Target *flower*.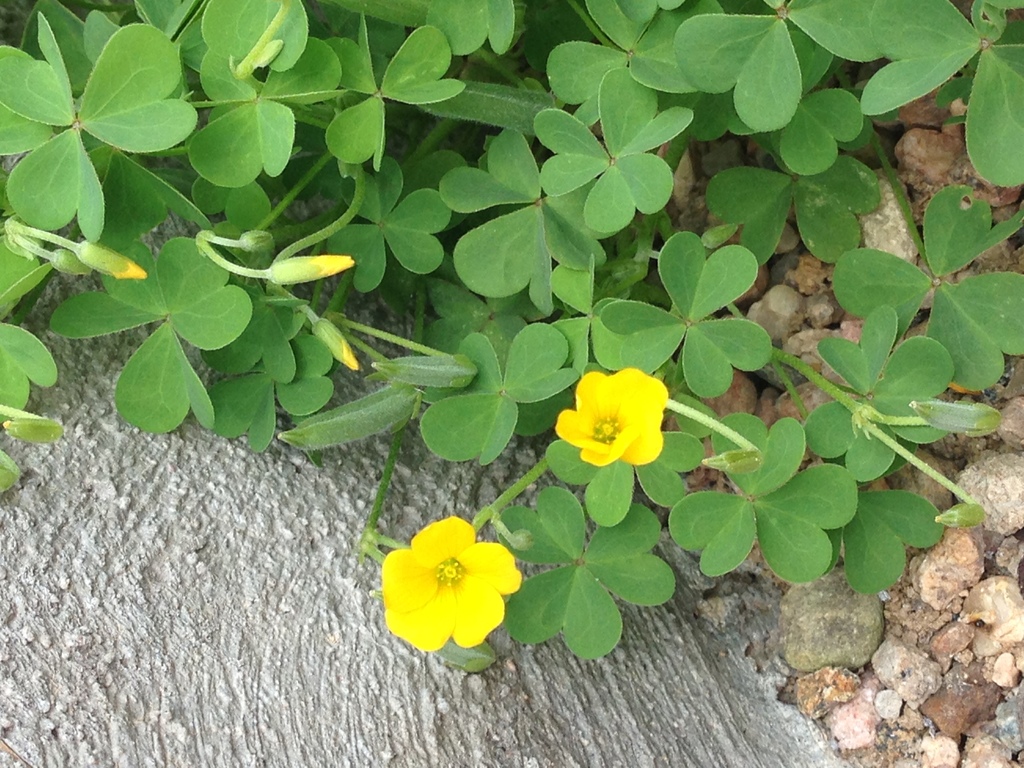
Target region: pyautogui.locateOnScreen(381, 515, 525, 653).
